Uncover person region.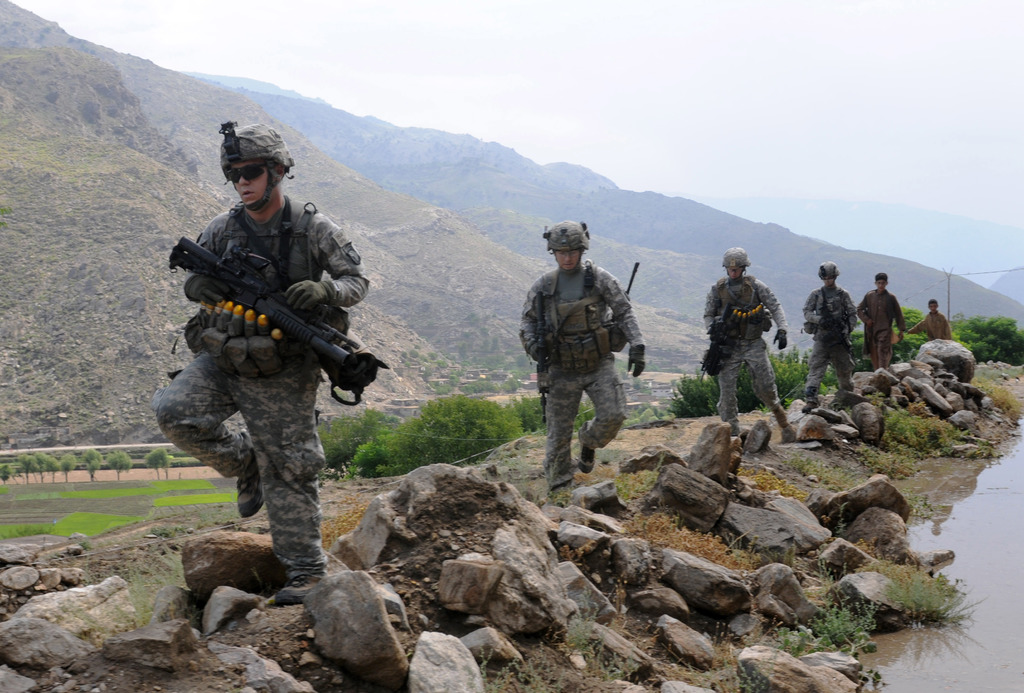
Uncovered: x1=516 y1=220 x2=648 y2=506.
